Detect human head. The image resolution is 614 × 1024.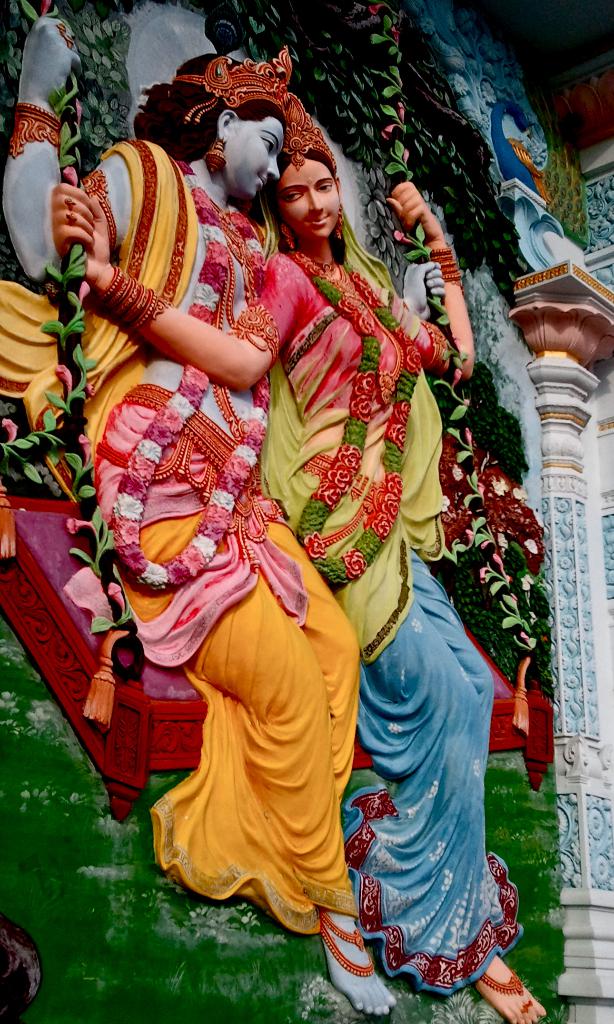
{"left": 257, "top": 124, "right": 357, "bottom": 236}.
